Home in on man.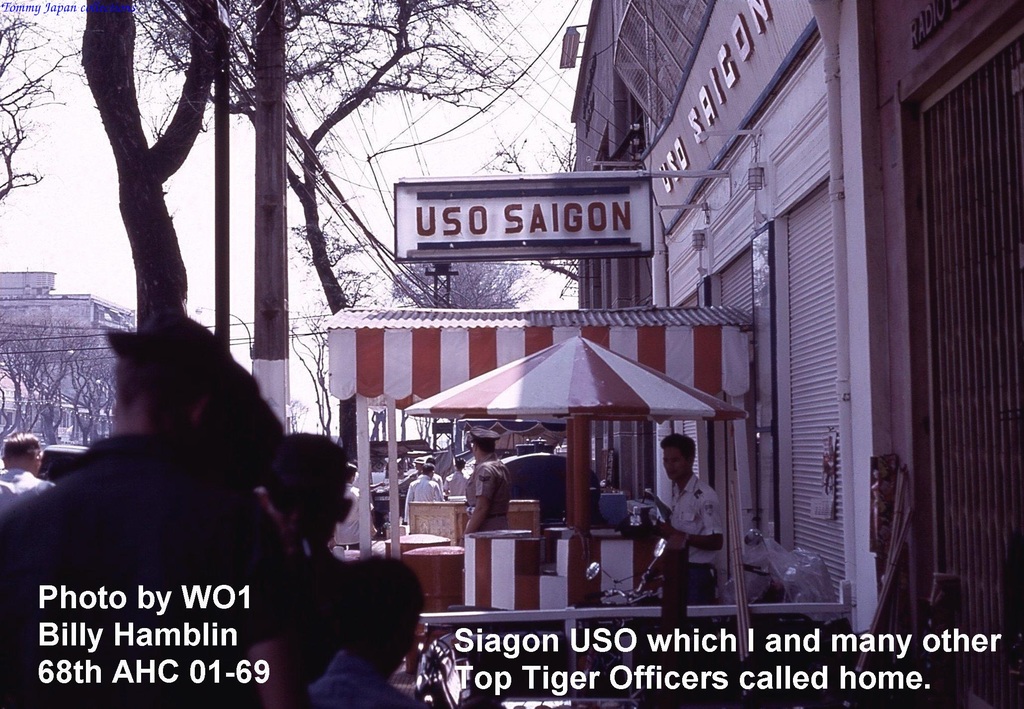
Homed in at (x1=657, y1=423, x2=733, y2=607).
